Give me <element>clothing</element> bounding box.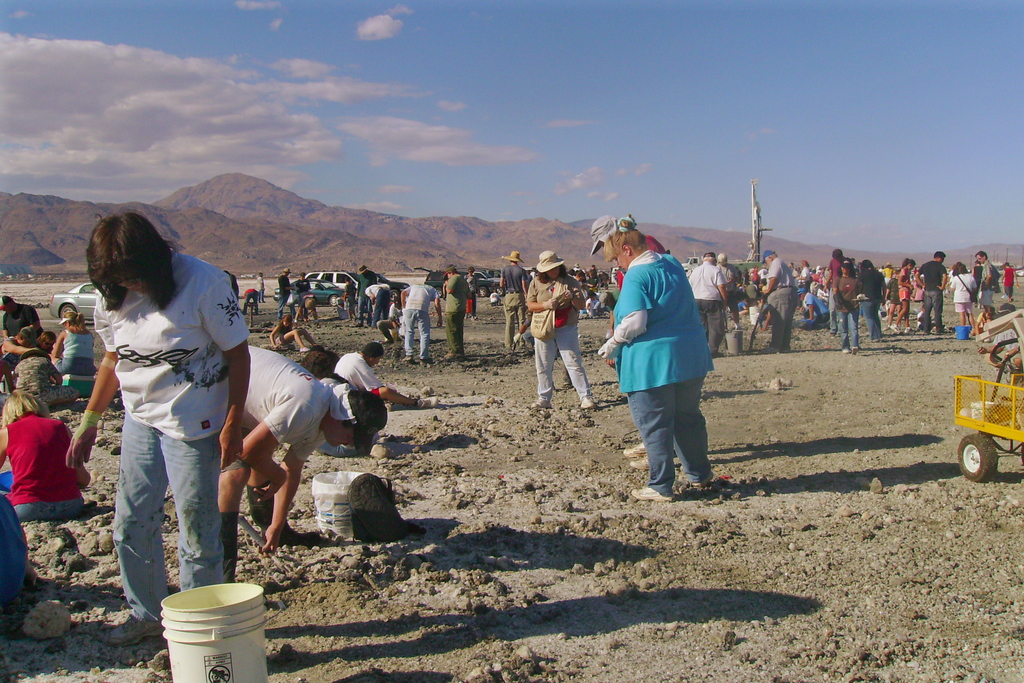
bbox=(863, 270, 888, 341).
